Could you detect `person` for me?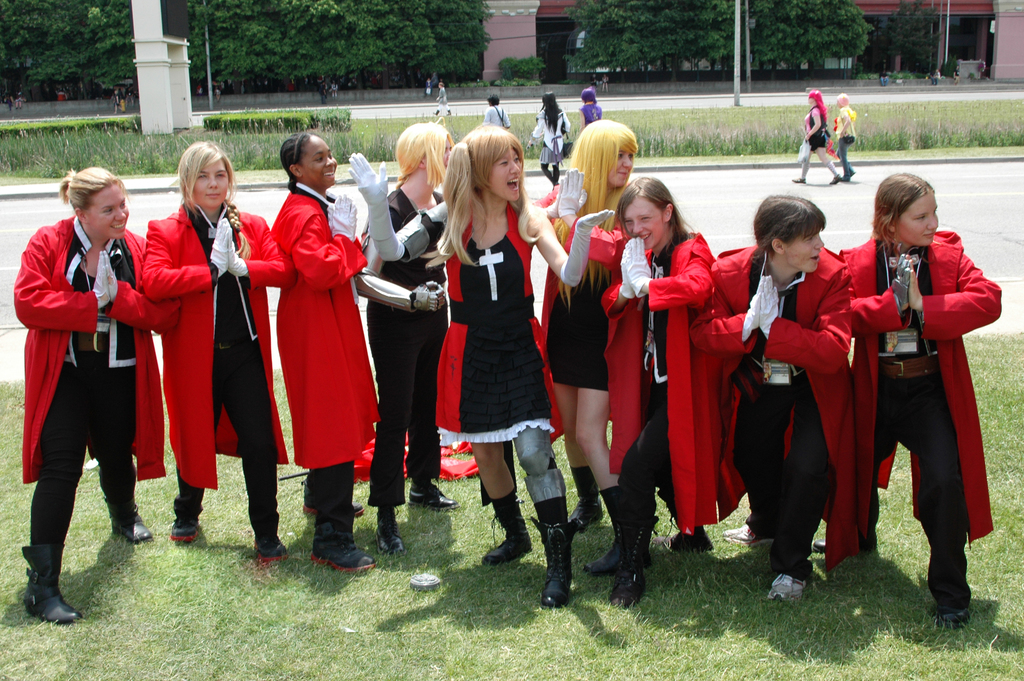
Detection result: bbox=[600, 176, 715, 611].
